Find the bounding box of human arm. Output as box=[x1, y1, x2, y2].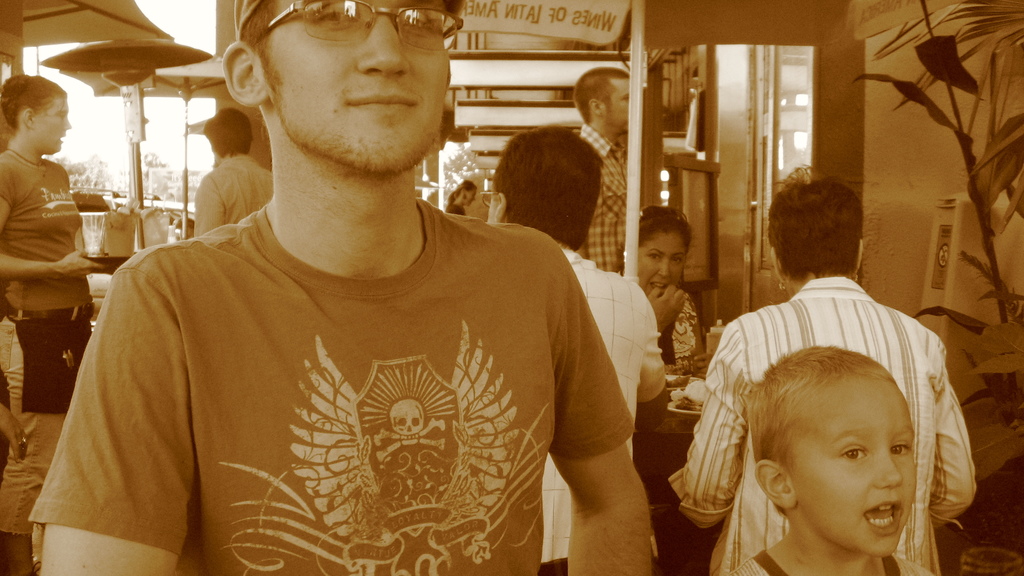
box=[0, 403, 29, 464].
